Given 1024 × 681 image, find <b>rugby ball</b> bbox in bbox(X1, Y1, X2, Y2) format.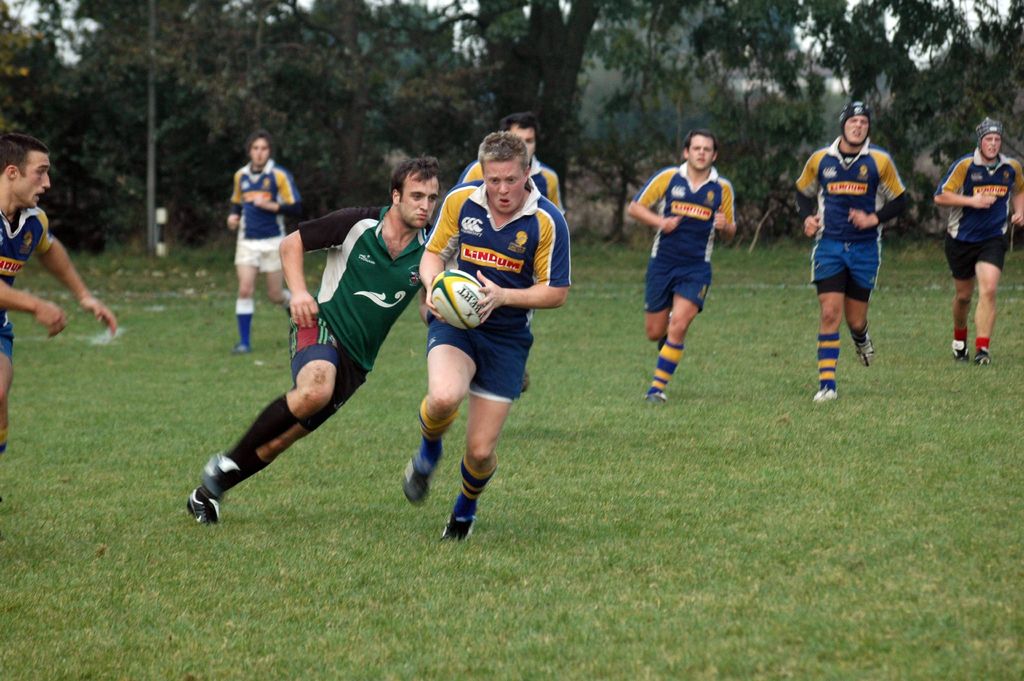
bbox(430, 268, 490, 331).
